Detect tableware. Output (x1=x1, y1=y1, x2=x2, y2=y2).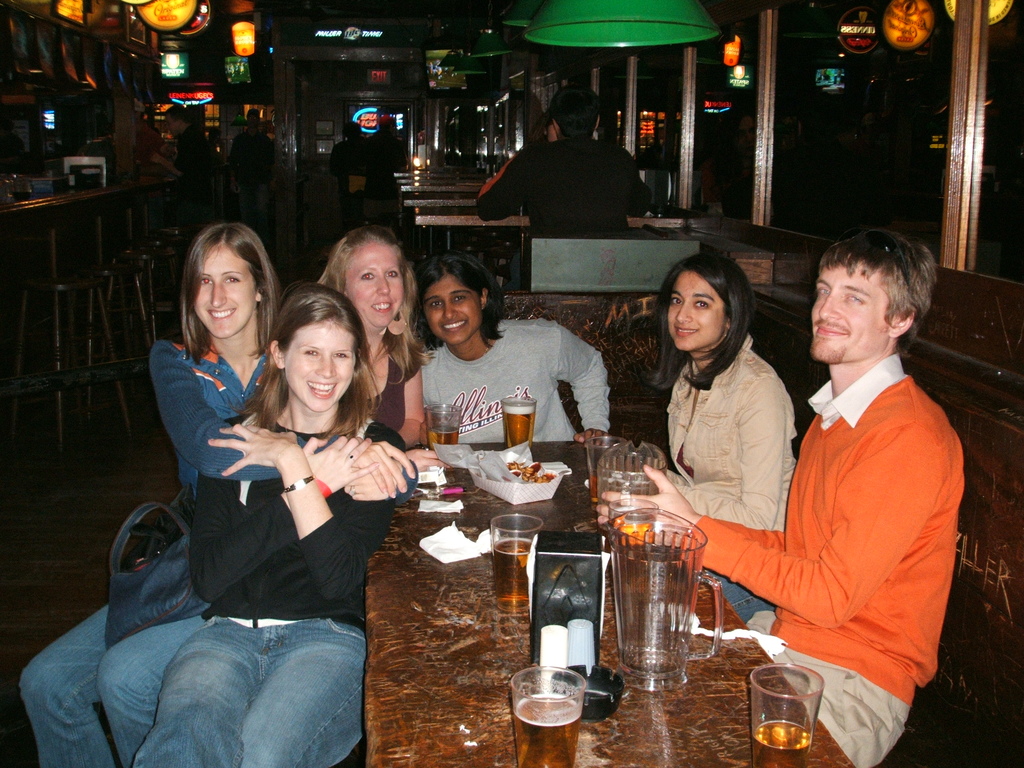
(x1=612, y1=522, x2=710, y2=691).
